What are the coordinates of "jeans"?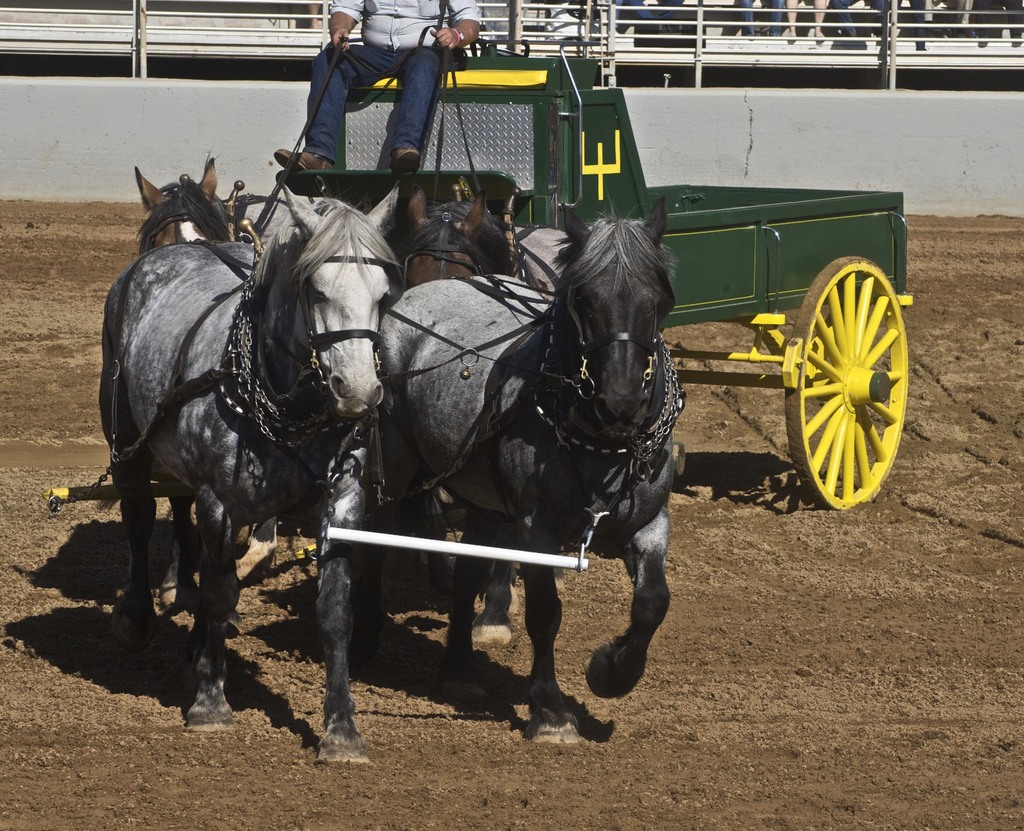
(x1=311, y1=41, x2=433, y2=158).
